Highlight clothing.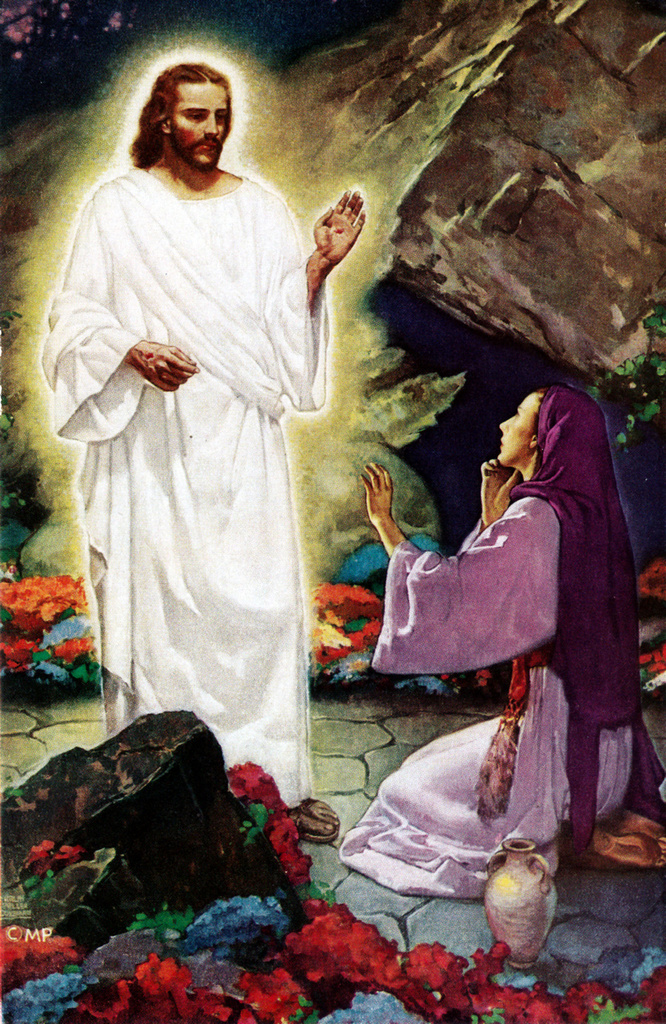
Highlighted region: crop(336, 387, 665, 905).
